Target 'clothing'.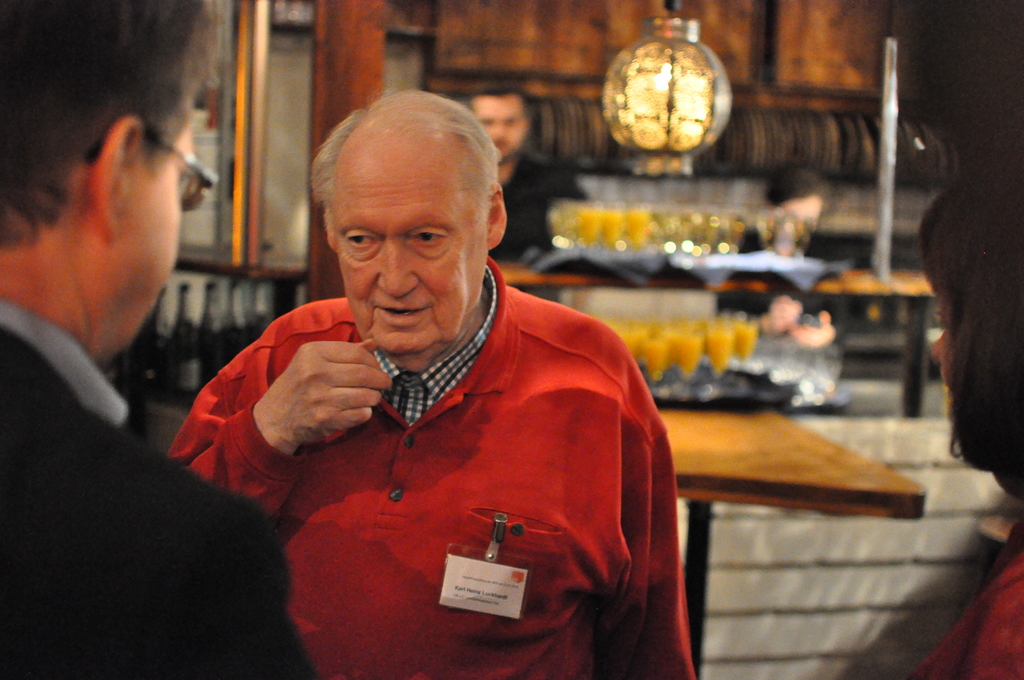
Target region: <bbox>487, 149, 593, 263</bbox>.
